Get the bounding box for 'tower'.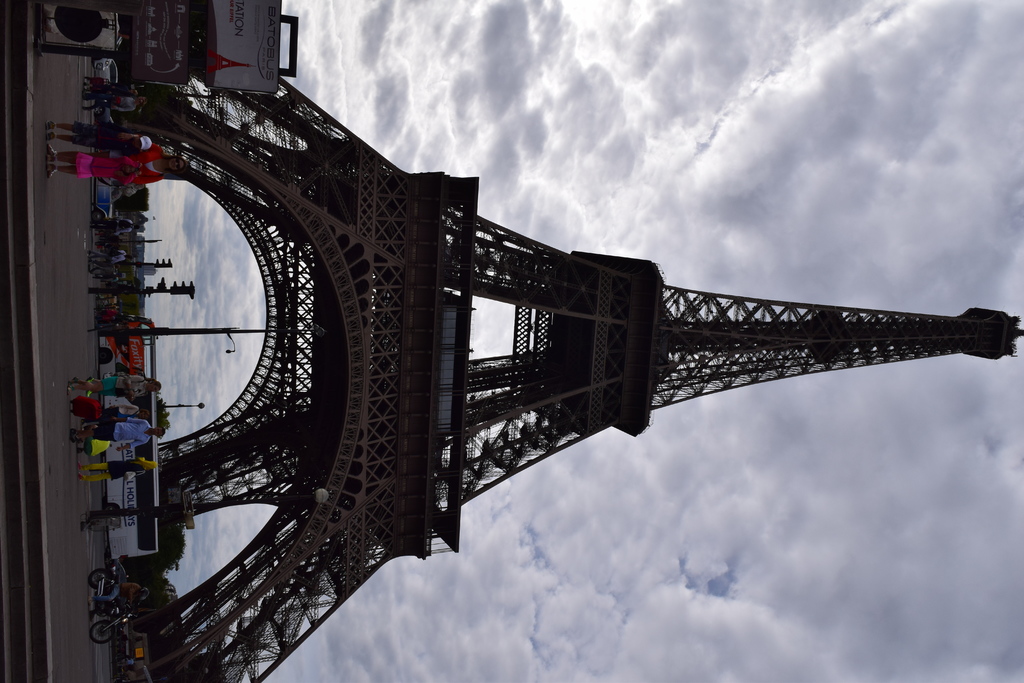
(70,27,1013,653).
